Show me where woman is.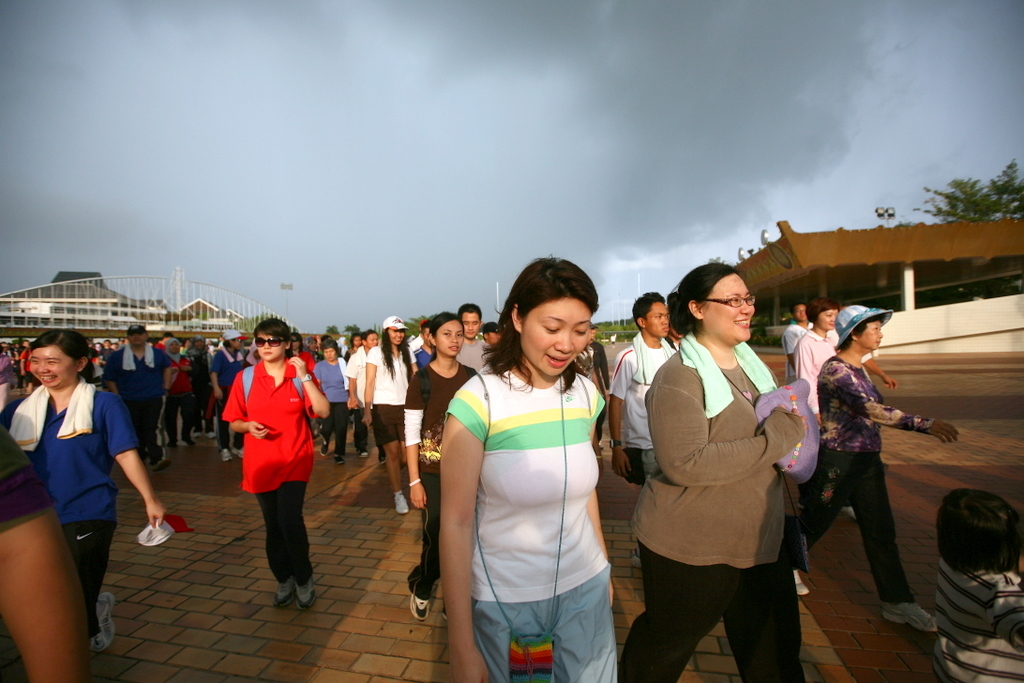
woman is at l=442, t=271, r=634, b=682.
